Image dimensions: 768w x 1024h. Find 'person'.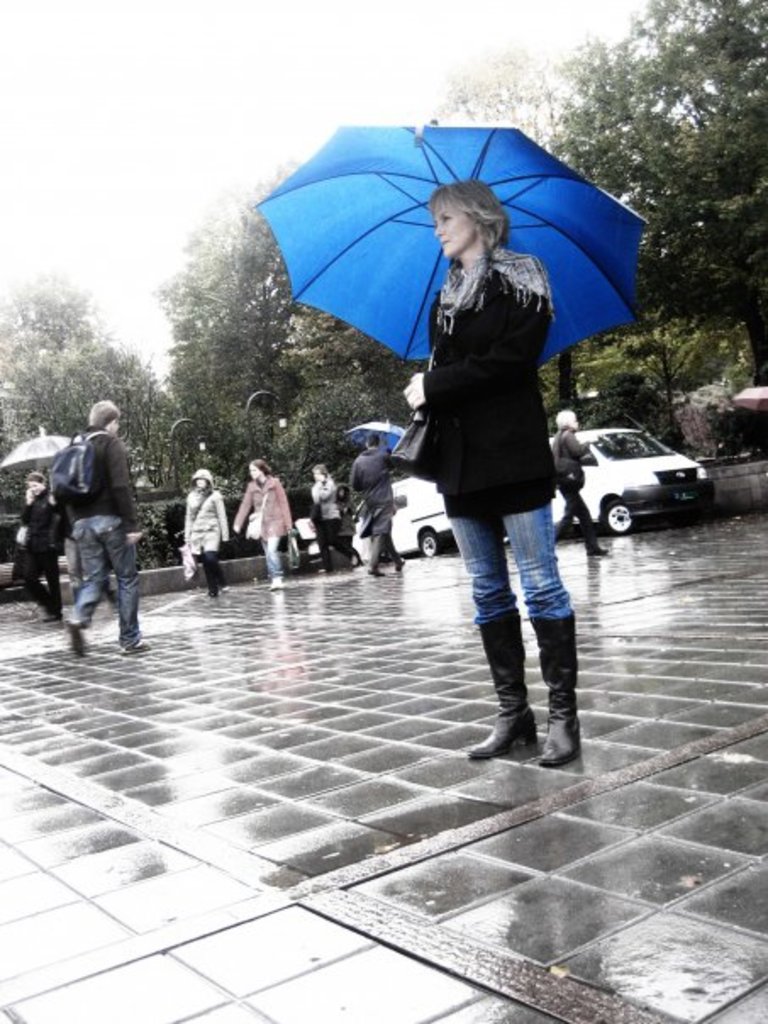
(left=351, top=429, right=403, bottom=573).
